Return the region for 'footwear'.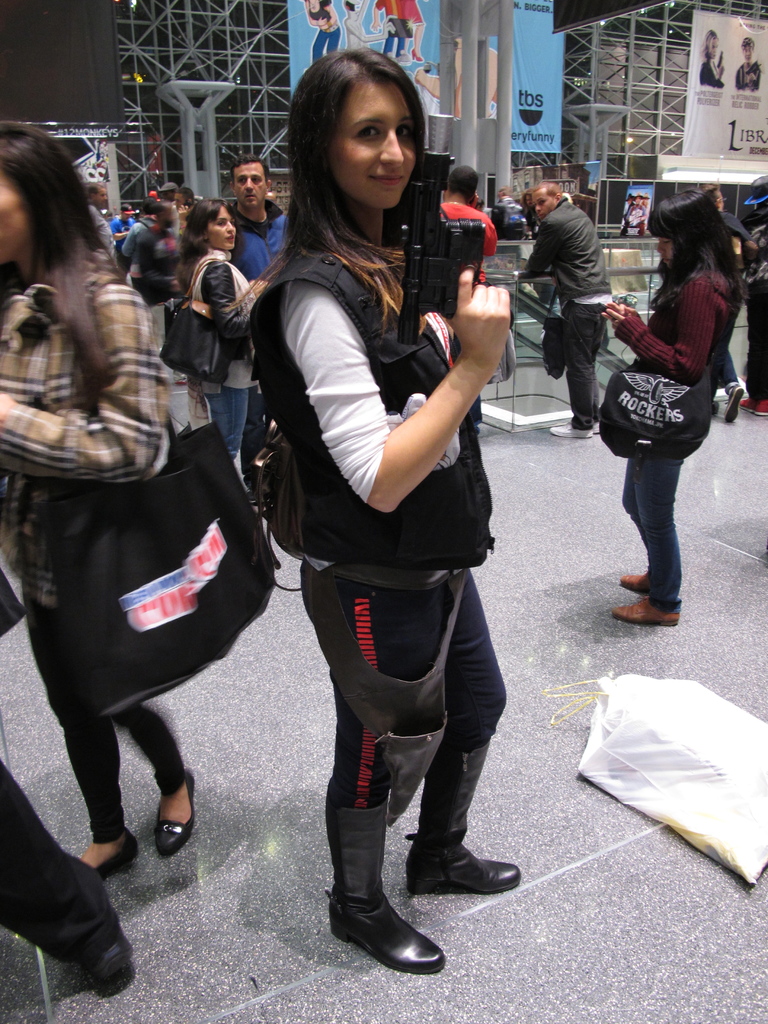
select_region(394, 733, 517, 893).
